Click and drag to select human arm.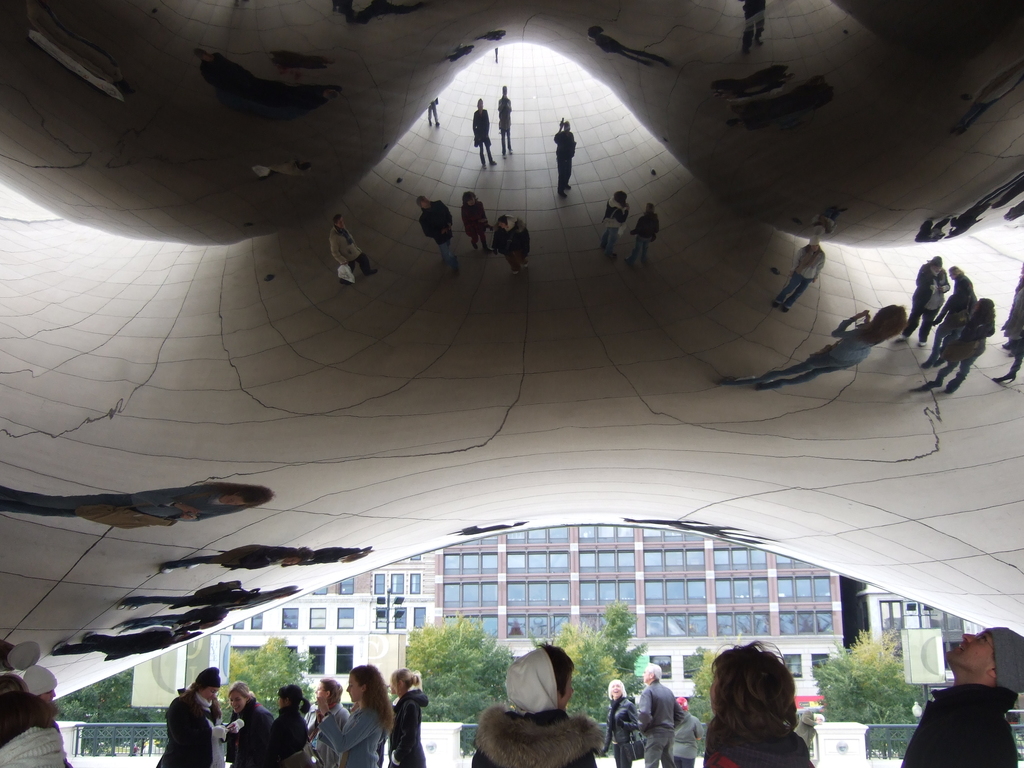
Selection: 636,688,658,733.
